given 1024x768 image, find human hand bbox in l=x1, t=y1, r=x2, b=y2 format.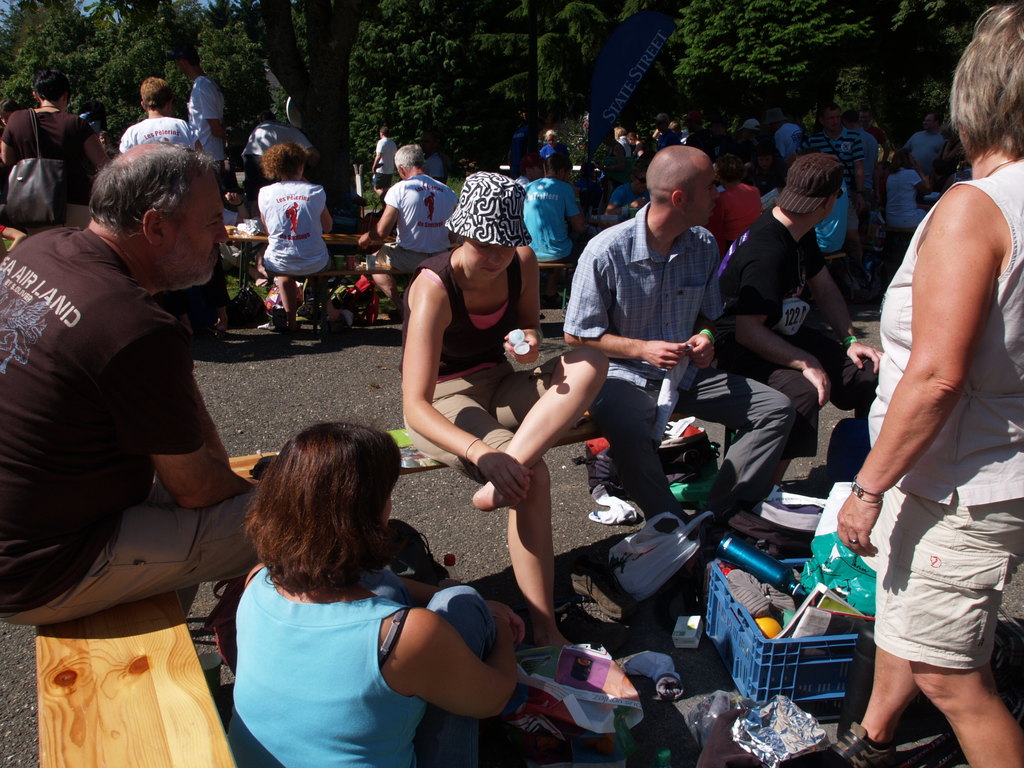
l=629, t=196, r=650, b=210.
